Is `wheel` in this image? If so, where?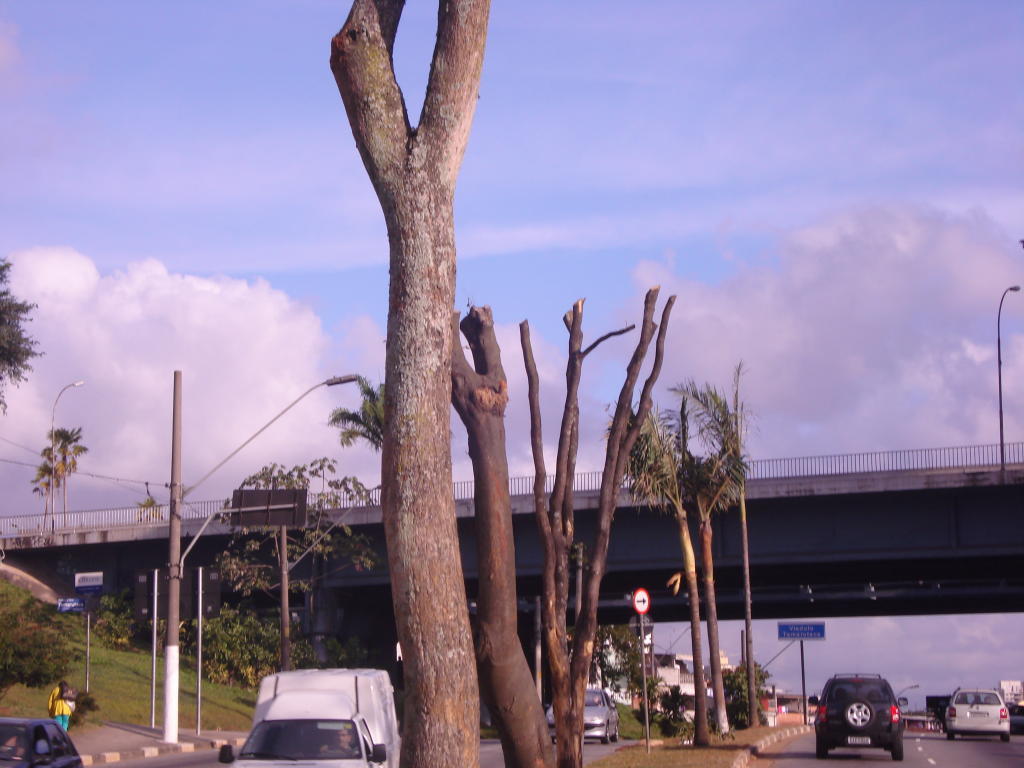
Yes, at (999,732,1010,742).
